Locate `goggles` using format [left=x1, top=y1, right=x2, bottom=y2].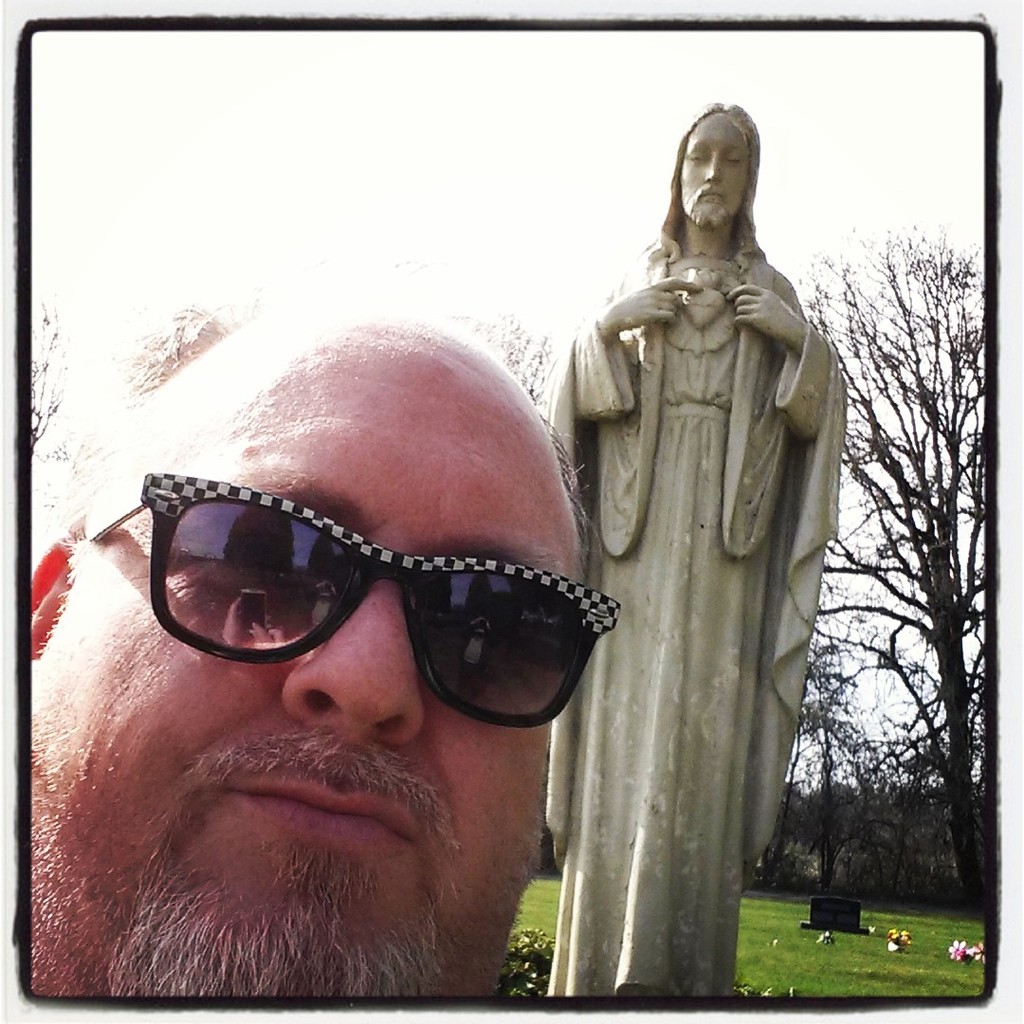
[left=65, top=466, right=624, bottom=732].
